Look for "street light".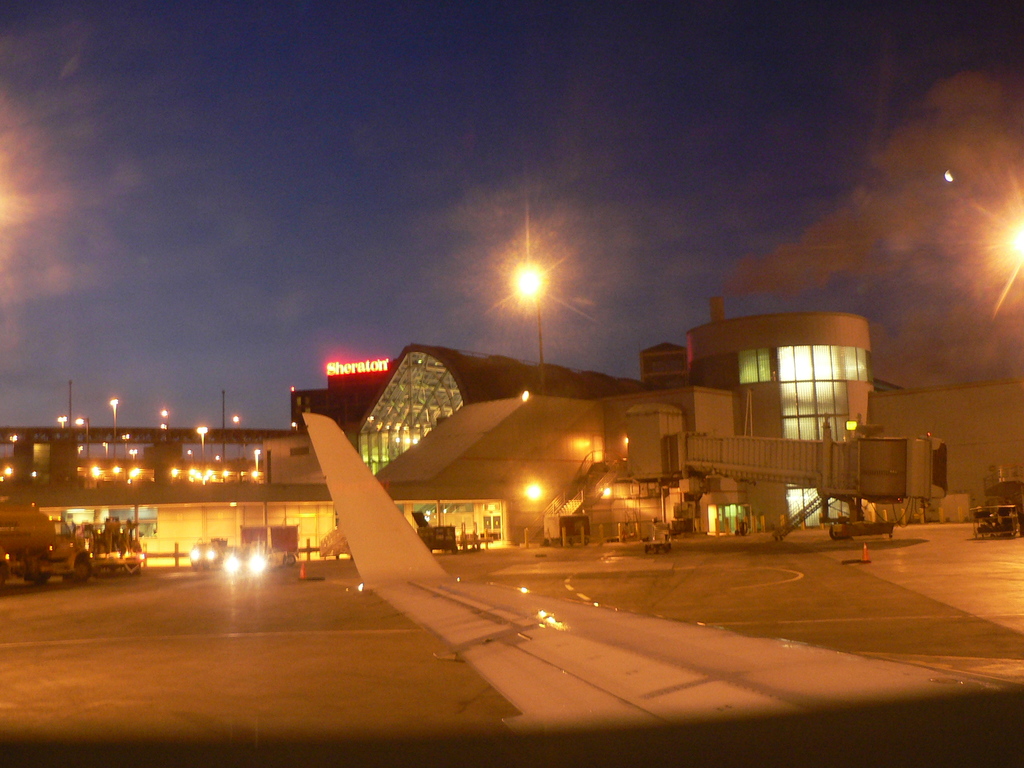
Found: region(492, 196, 568, 404).
